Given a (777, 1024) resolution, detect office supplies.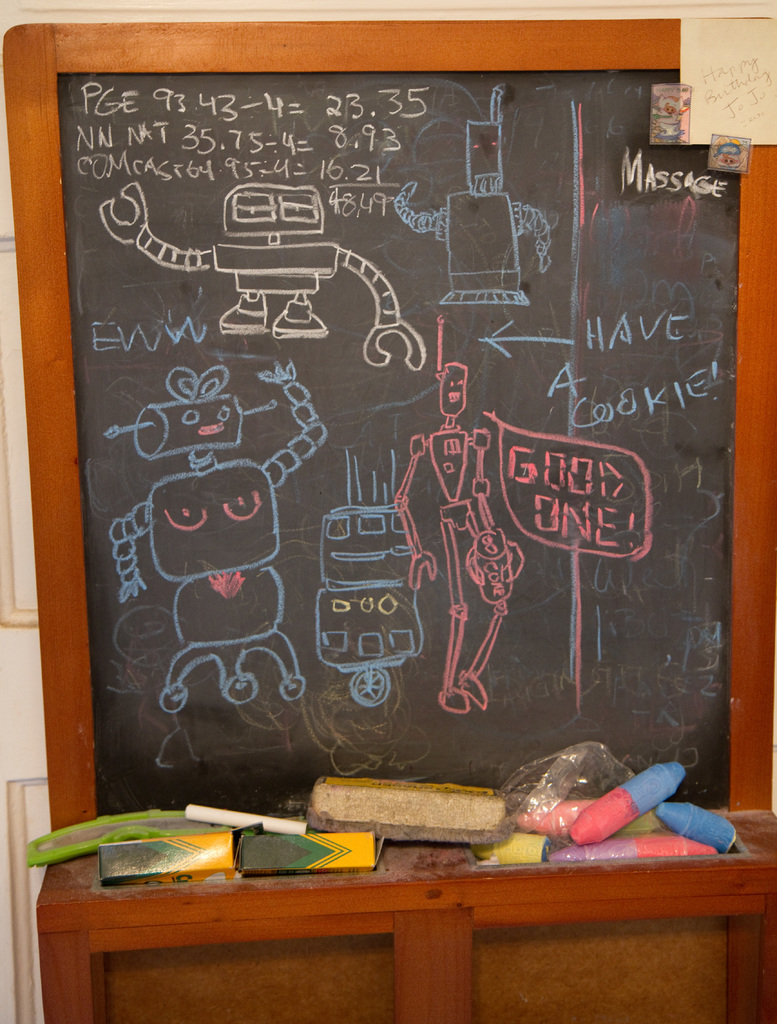
pyautogui.locateOnScreen(4, 19, 776, 799).
